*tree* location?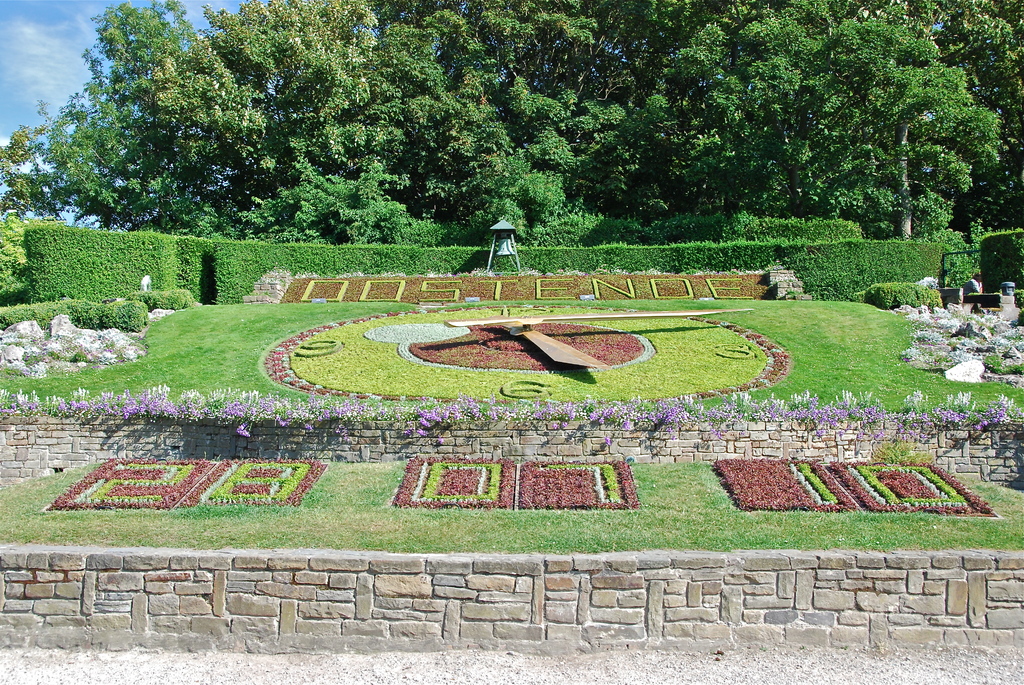
<bbox>440, 78, 627, 239</bbox>
